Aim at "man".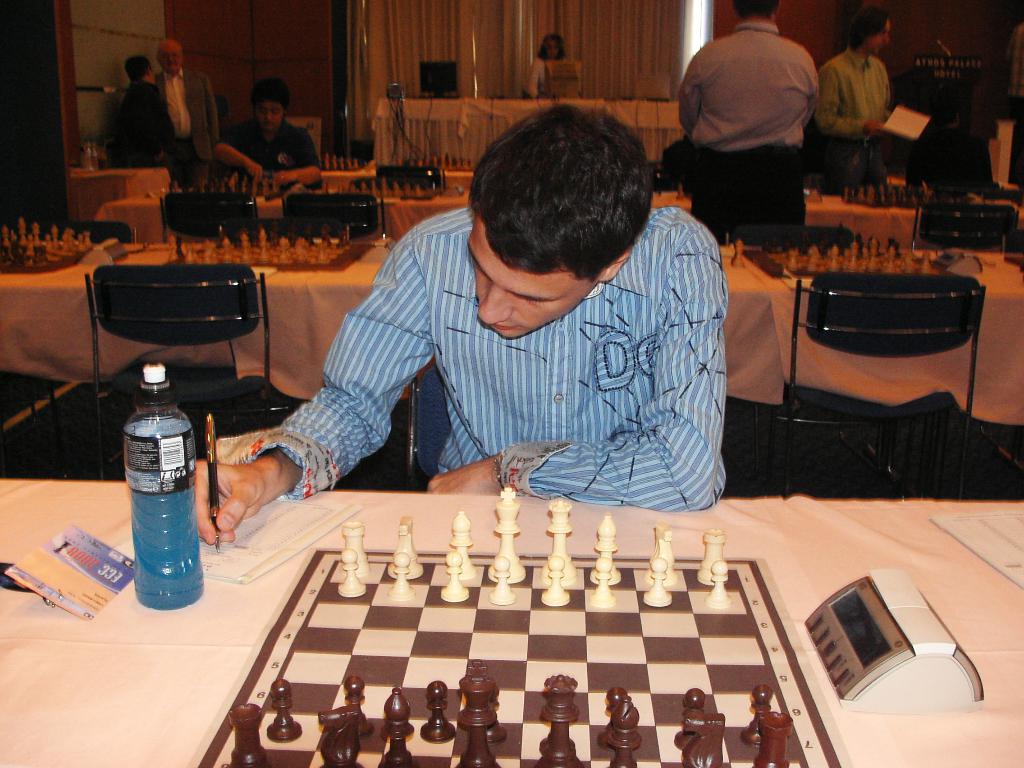
Aimed at l=103, t=54, r=170, b=166.
